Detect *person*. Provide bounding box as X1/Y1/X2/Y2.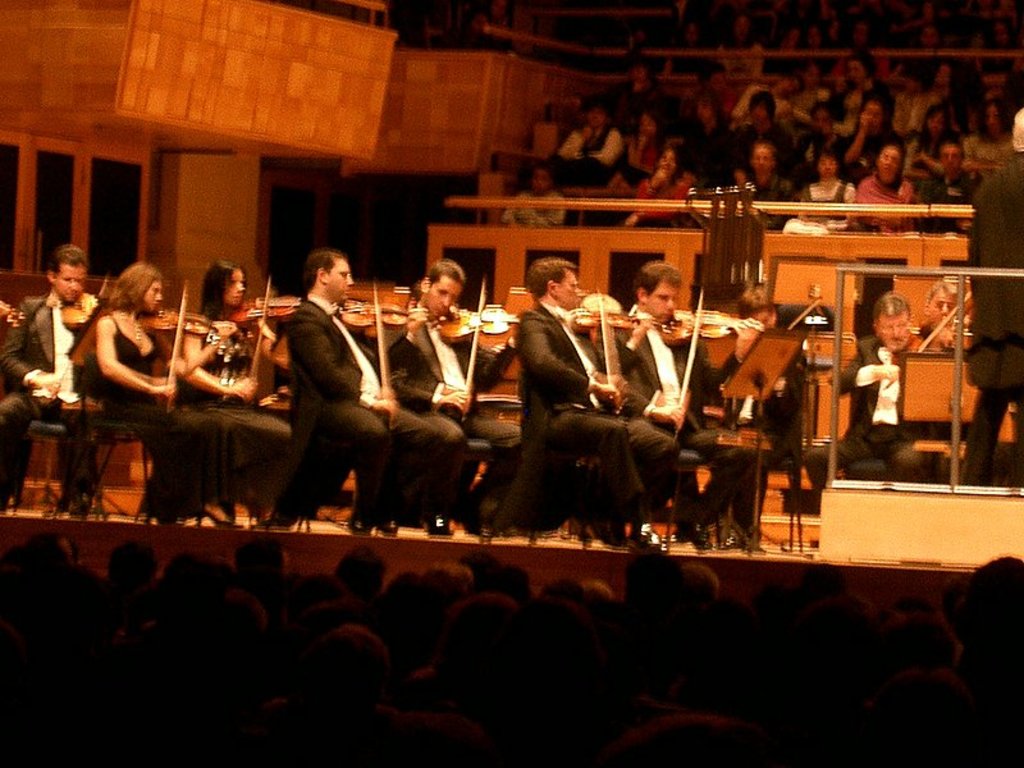
690/285/809/541.
